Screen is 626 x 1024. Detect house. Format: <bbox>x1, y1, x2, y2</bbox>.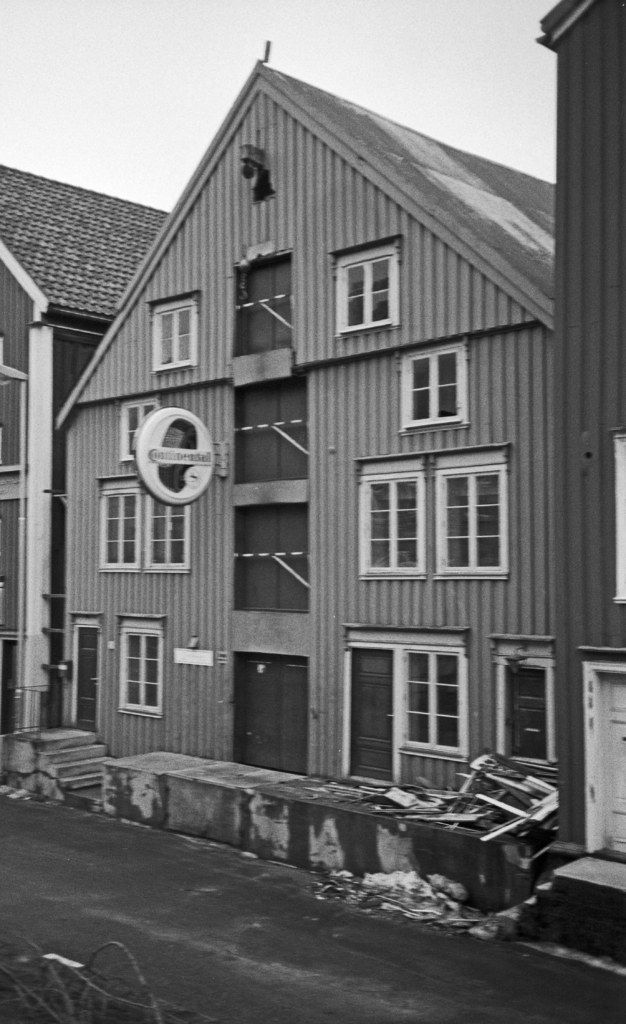
<bbox>51, 27, 579, 872</bbox>.
